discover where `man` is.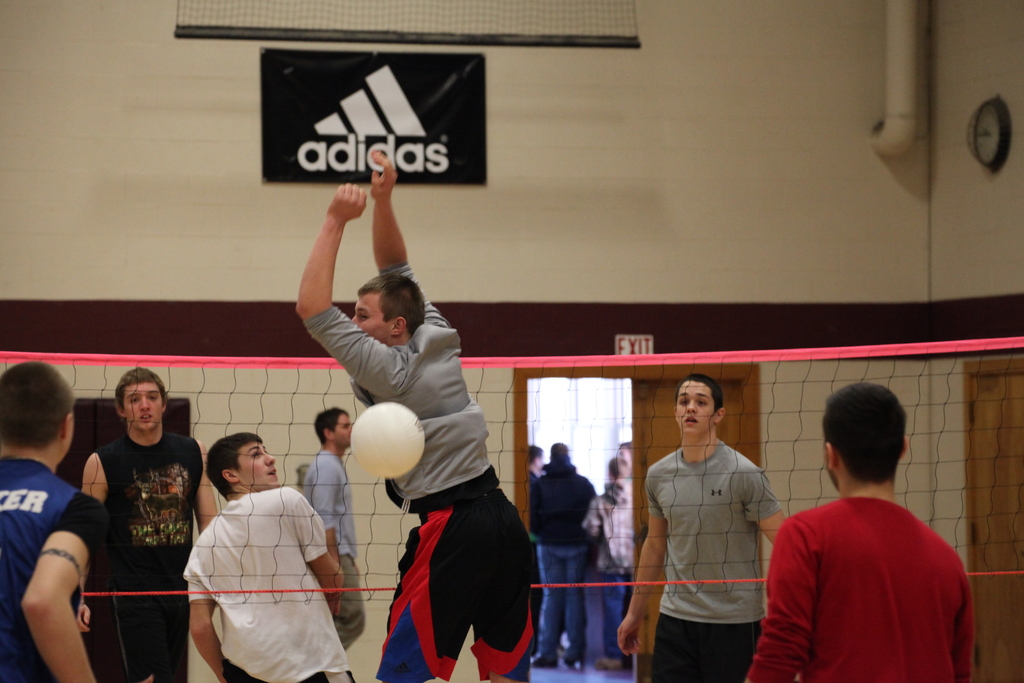
Discovered at 294:151:538:682.
